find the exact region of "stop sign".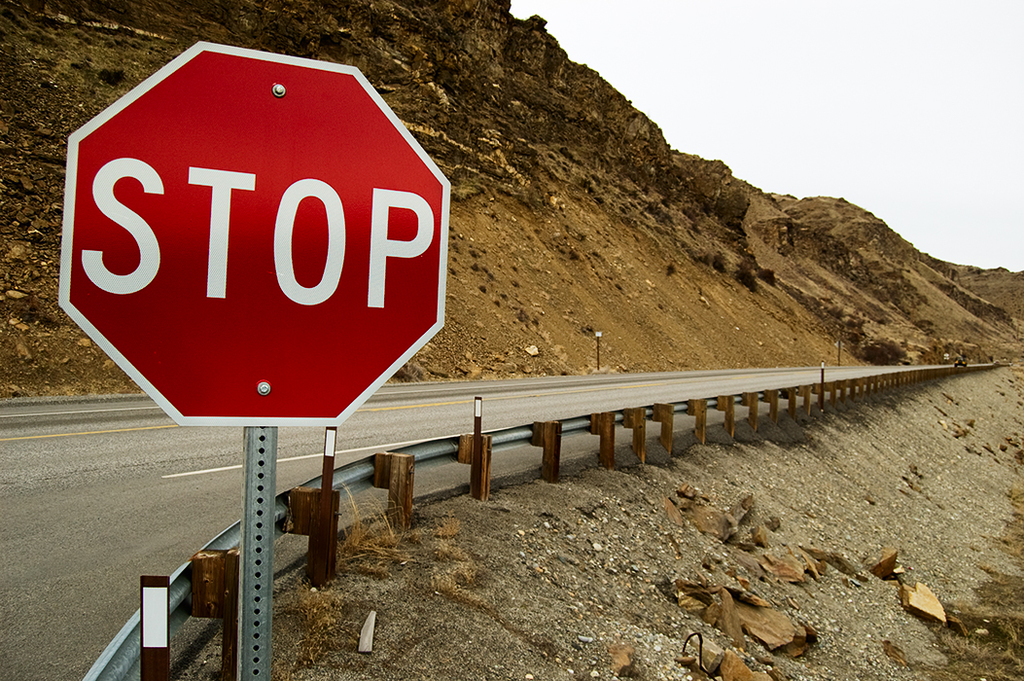
Exact region: [x1=54, y1=37, x2=450, y2=429].
